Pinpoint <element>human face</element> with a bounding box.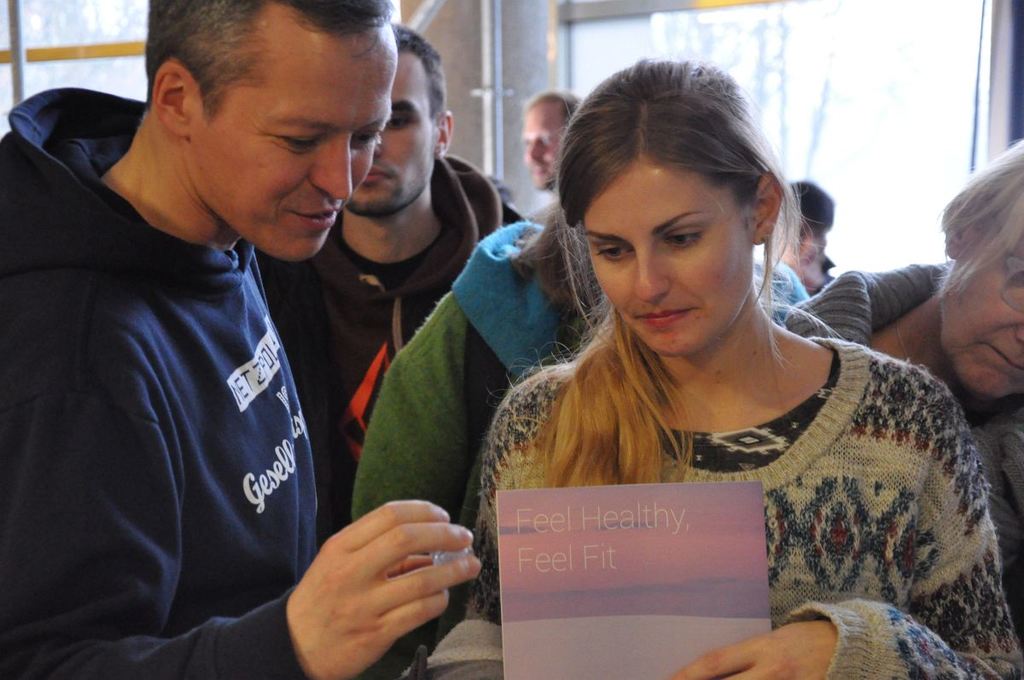
(x1=522, y1=102, x2=567, y2=188).
